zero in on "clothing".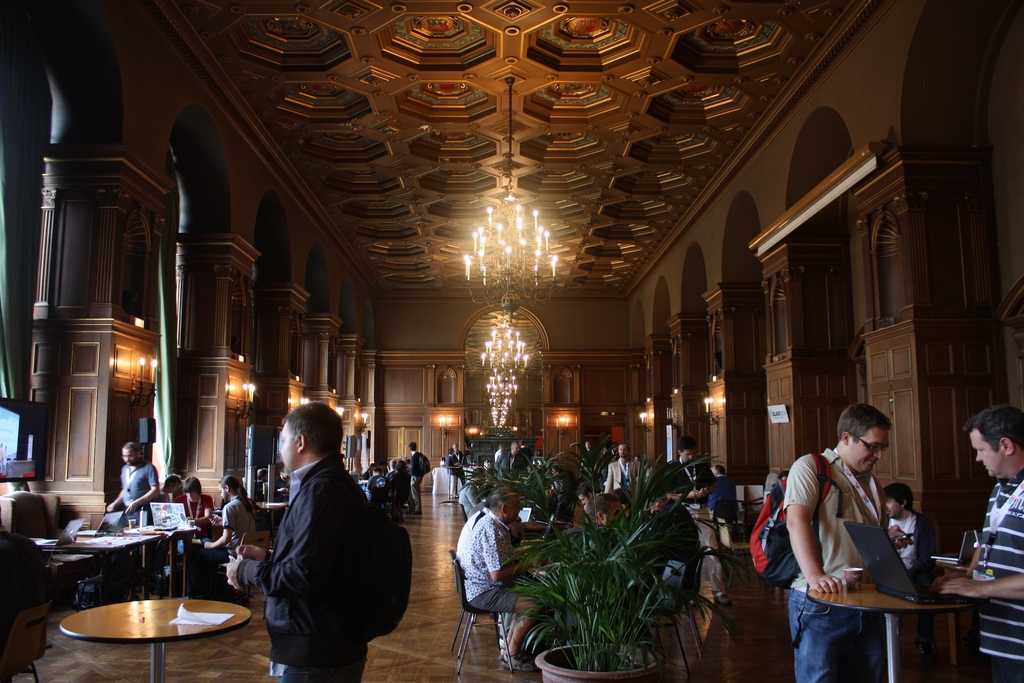
Zeroed in: (783, 447, 889, 678).
